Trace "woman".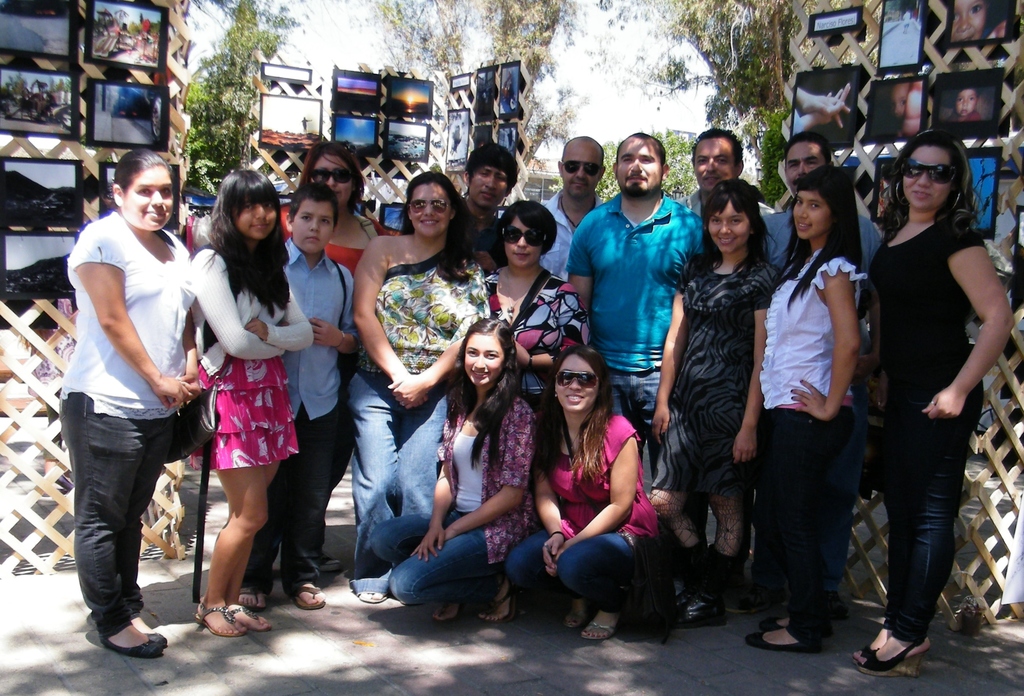
Traced to x1=270 y1=142 x2=392 y2=578.
